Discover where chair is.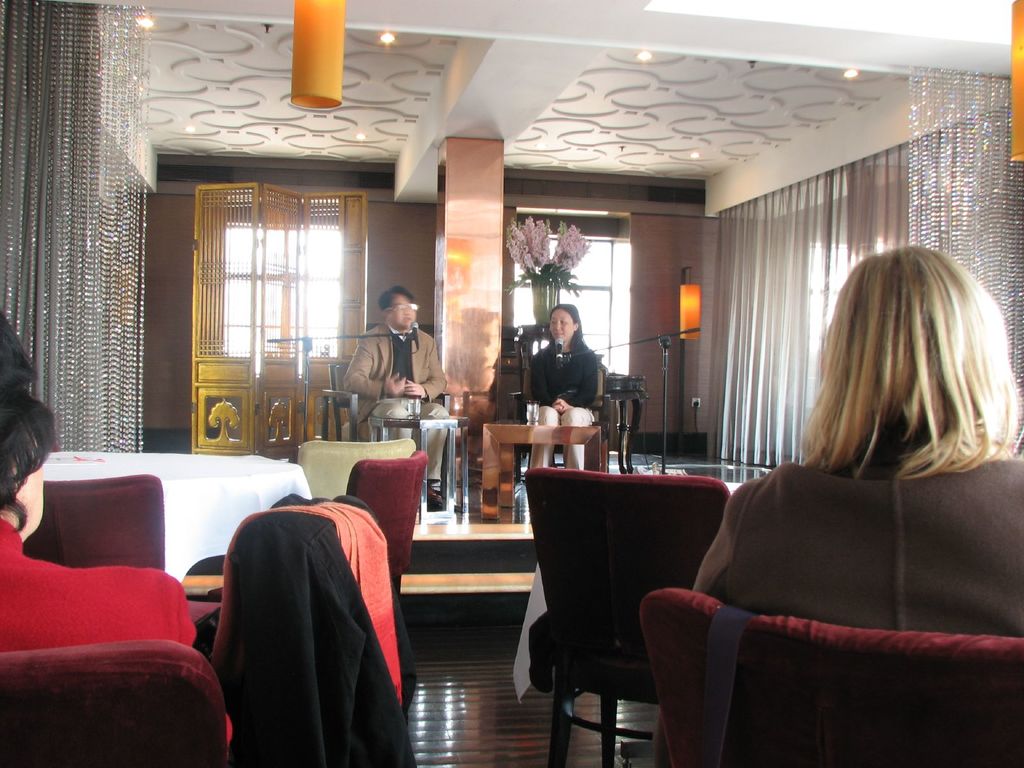
Discovered at x1=513 y1=461 x2=748 y2=767.
